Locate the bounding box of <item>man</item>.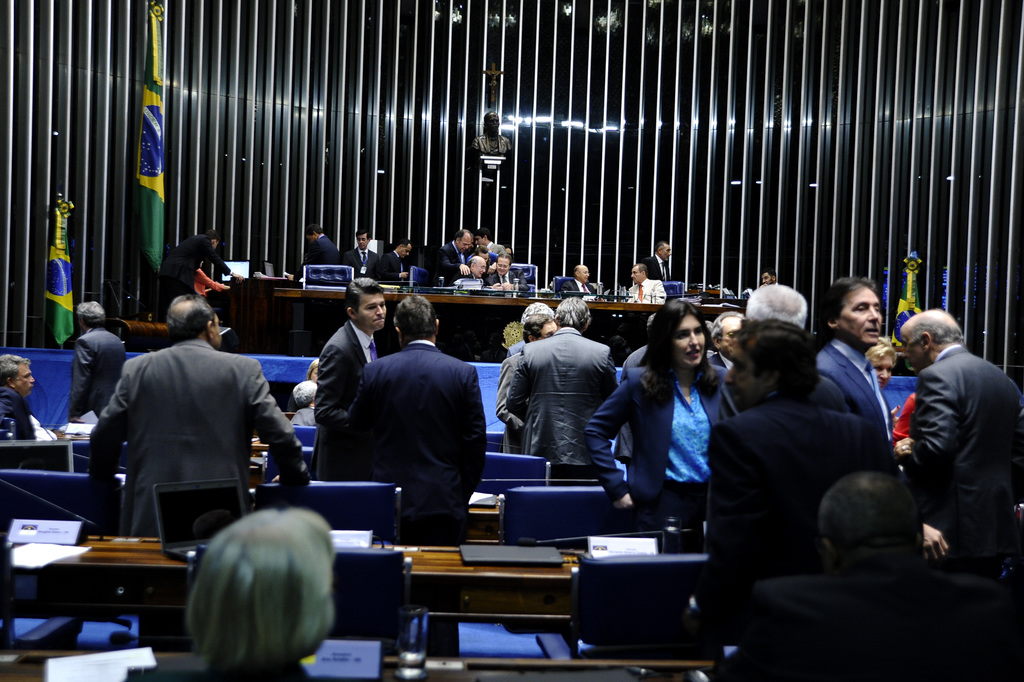
Bounding box: <box>815,277,954,562</box>.
